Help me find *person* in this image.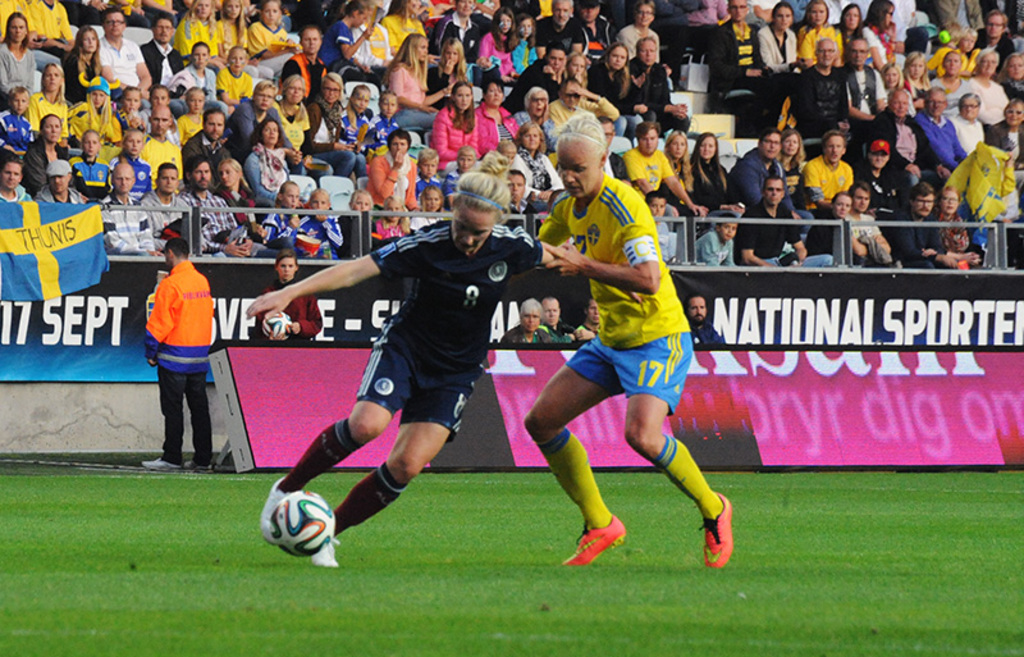
Found it: left=323, top=0, right=385, bottom=61.
